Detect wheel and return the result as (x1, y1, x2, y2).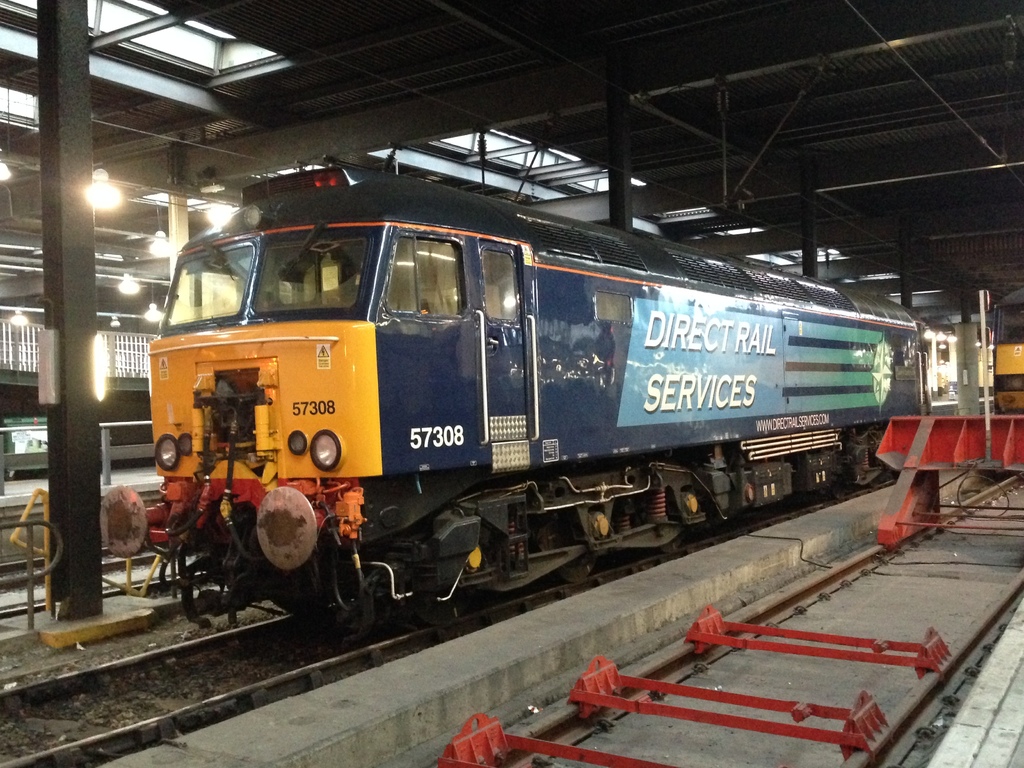
(553, 551, 596, 586).
